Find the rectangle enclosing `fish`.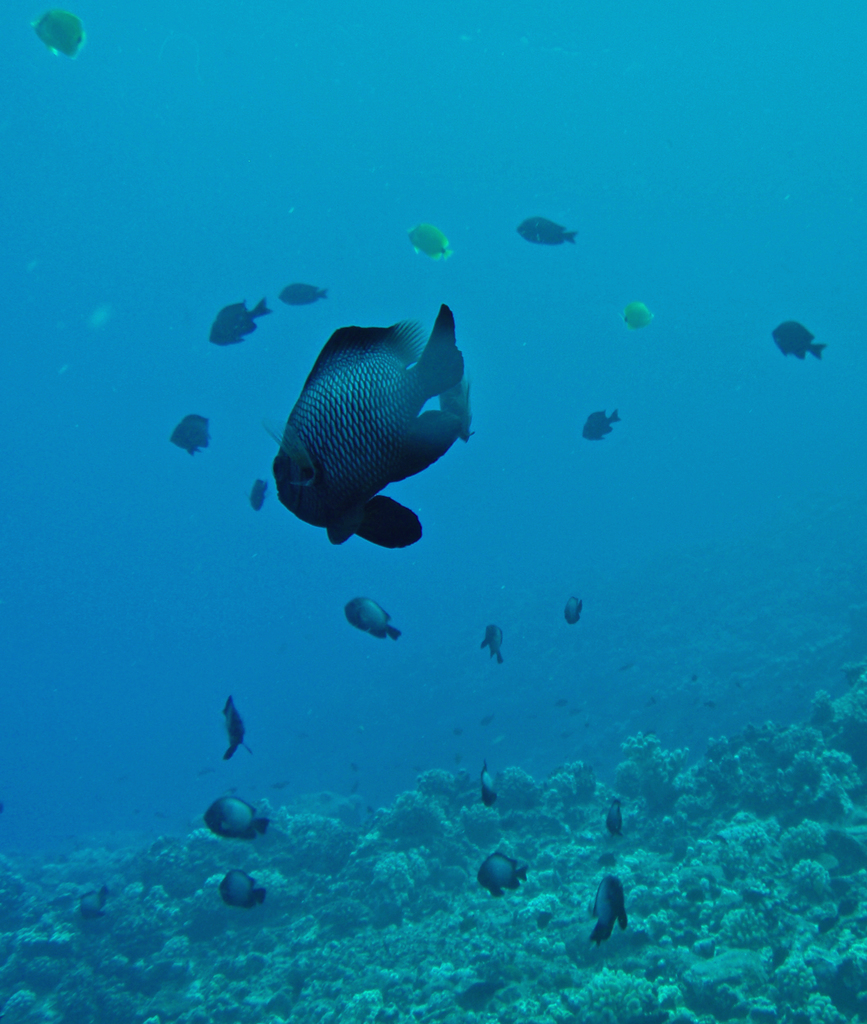
[258, 289, 488, 561].
